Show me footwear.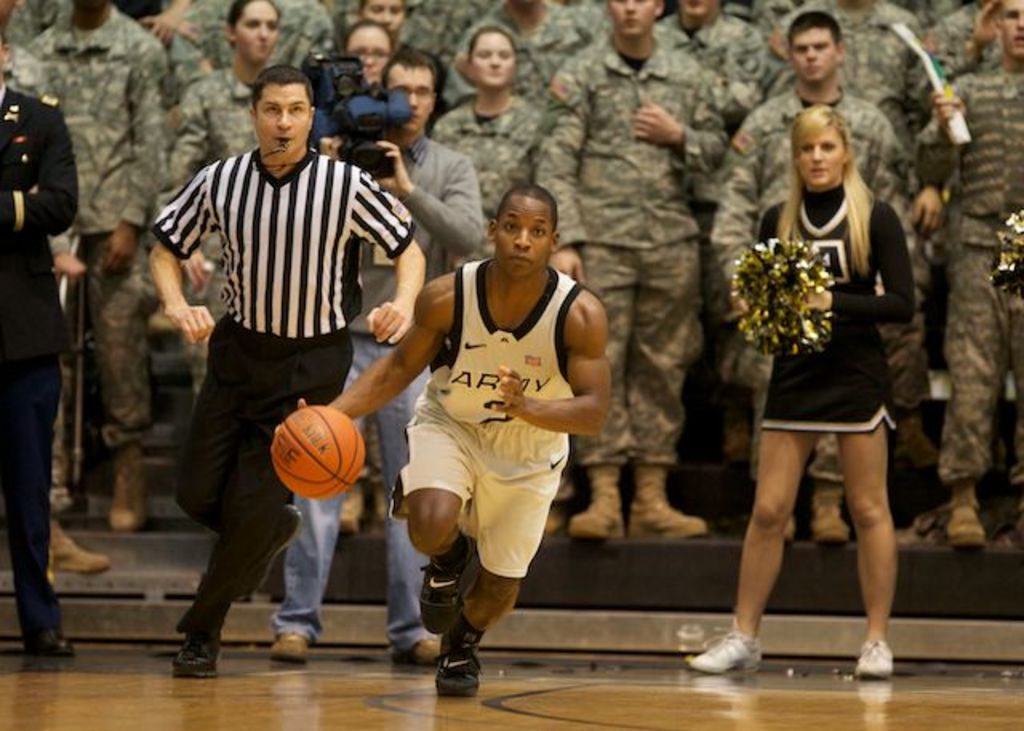
footwear is here: box(856, 640, 901, 683).
